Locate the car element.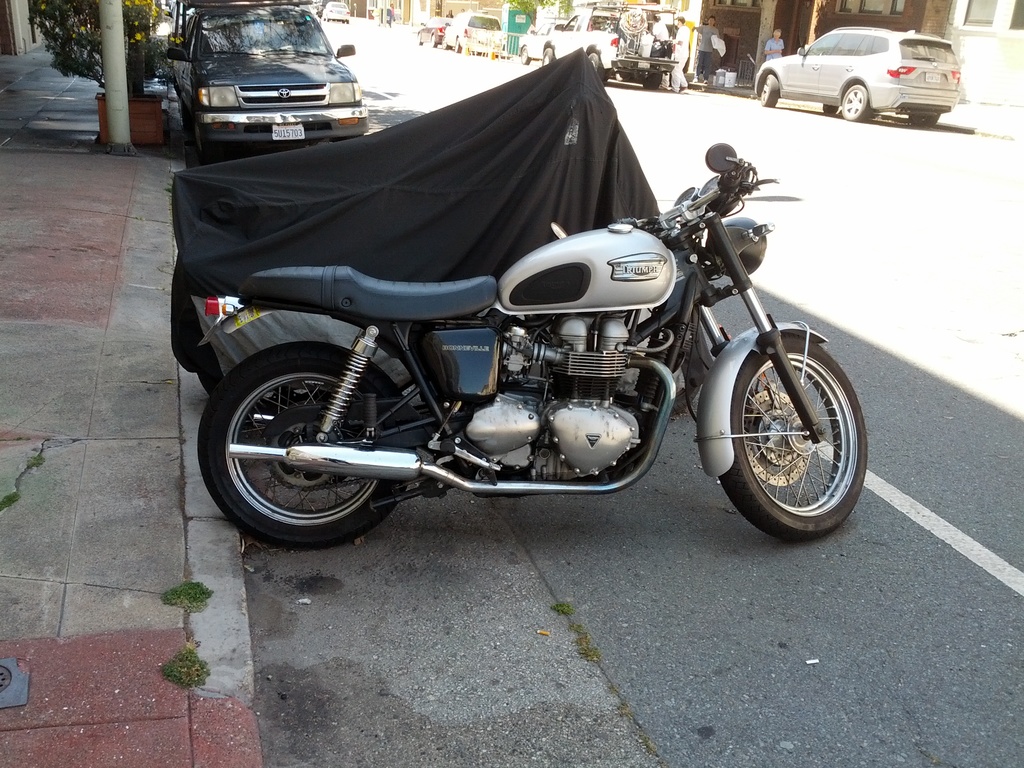
Element bbox: region(409, 12, 454, 35).
